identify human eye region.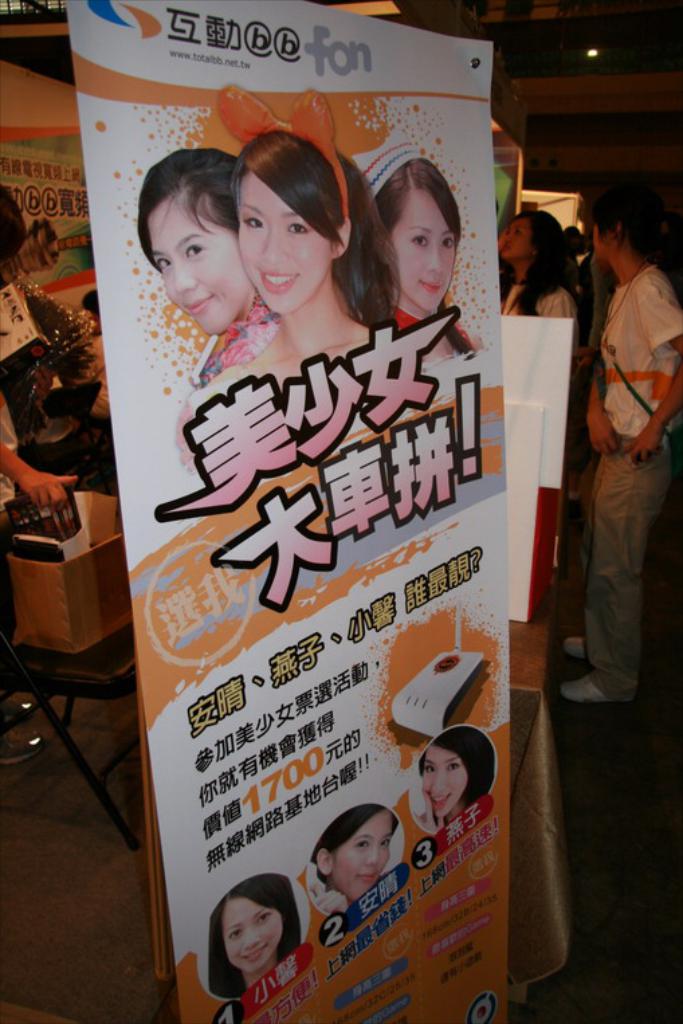
Region: box(182, 243, 207, 258).
